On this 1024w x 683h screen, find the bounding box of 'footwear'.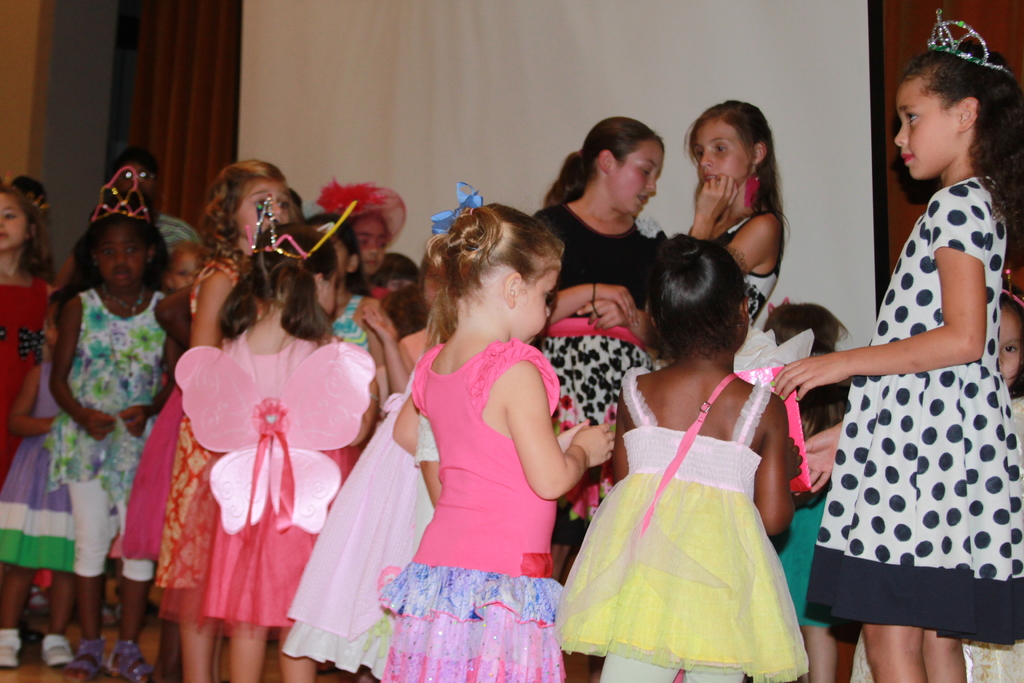
Bounding box: 42, 633, 72, 667.
